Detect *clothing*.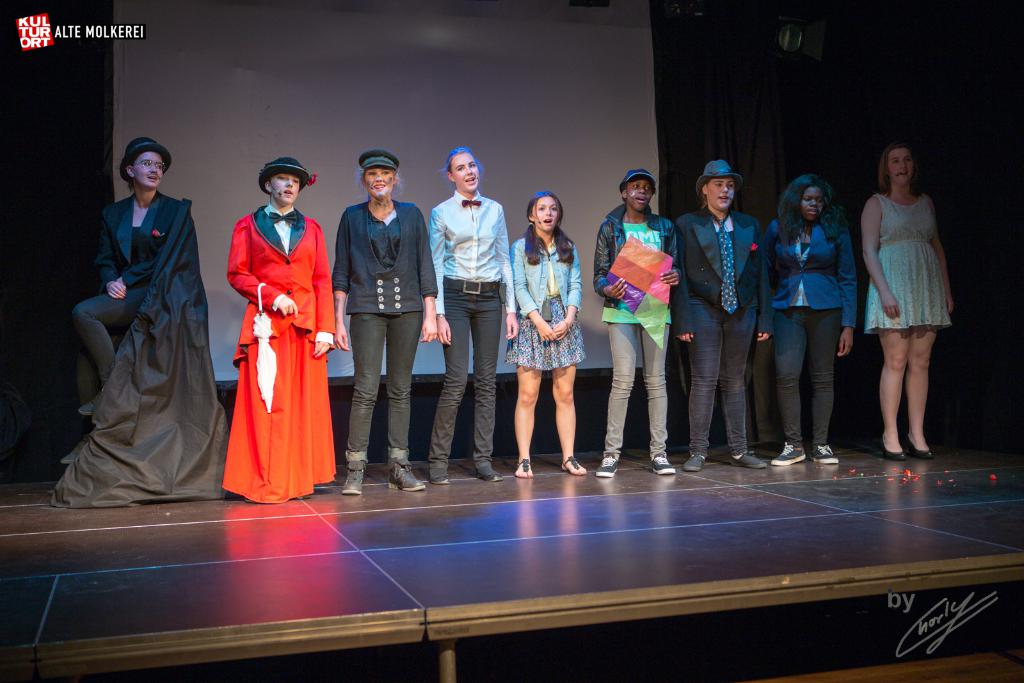
Detected at crop(677, 204, 772, 456).
